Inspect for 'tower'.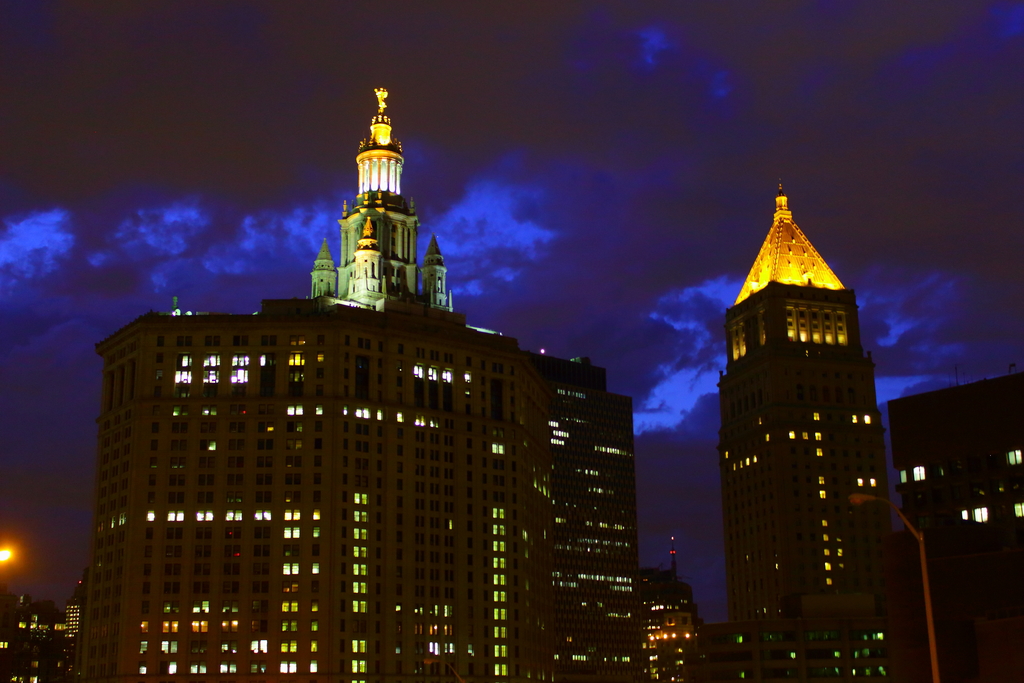
Inspection: 336,84,425,295.
